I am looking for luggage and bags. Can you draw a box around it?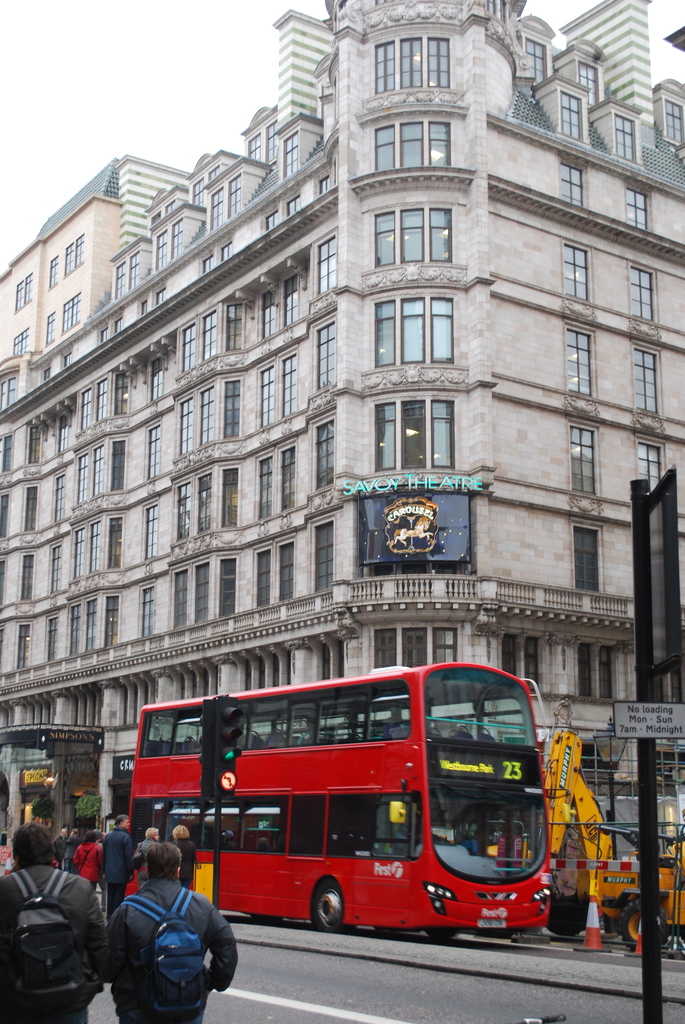
Sure, the bounding box is box=[14, 862, 93, 1000].
